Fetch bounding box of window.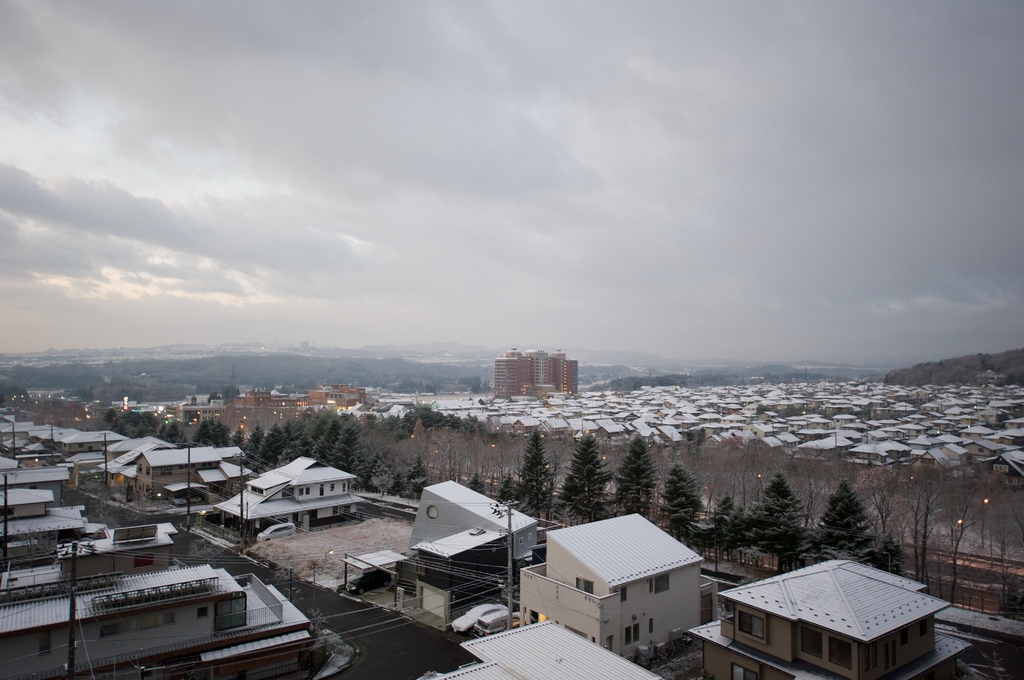
Bbox: <region>200, 610, 207, 613</region>.
